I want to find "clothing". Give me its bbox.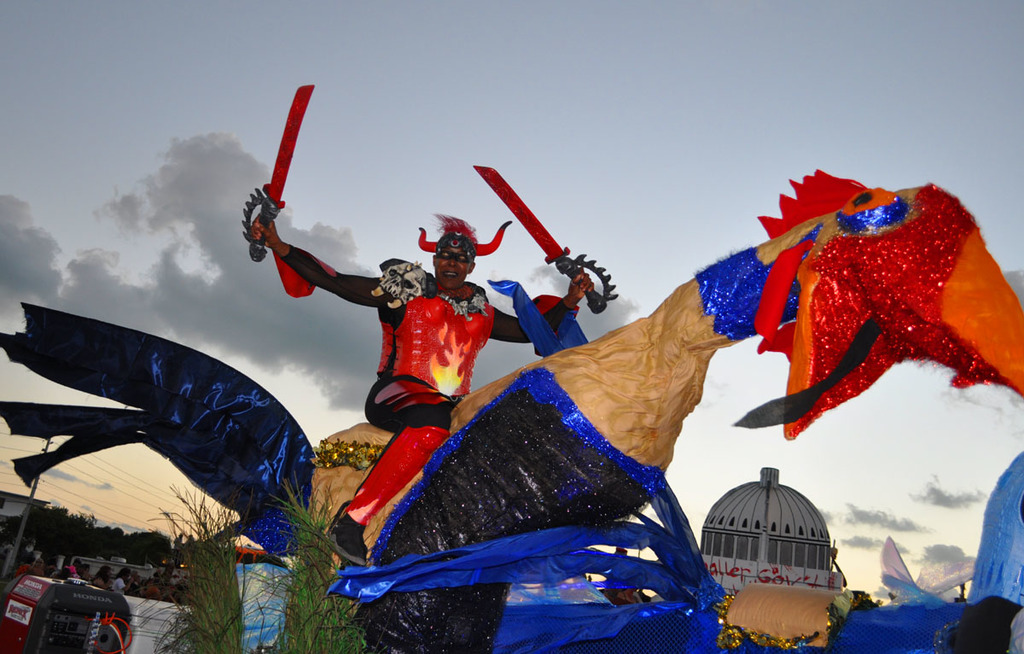
(x1=282, y1=255, x2=580, y2=529).
